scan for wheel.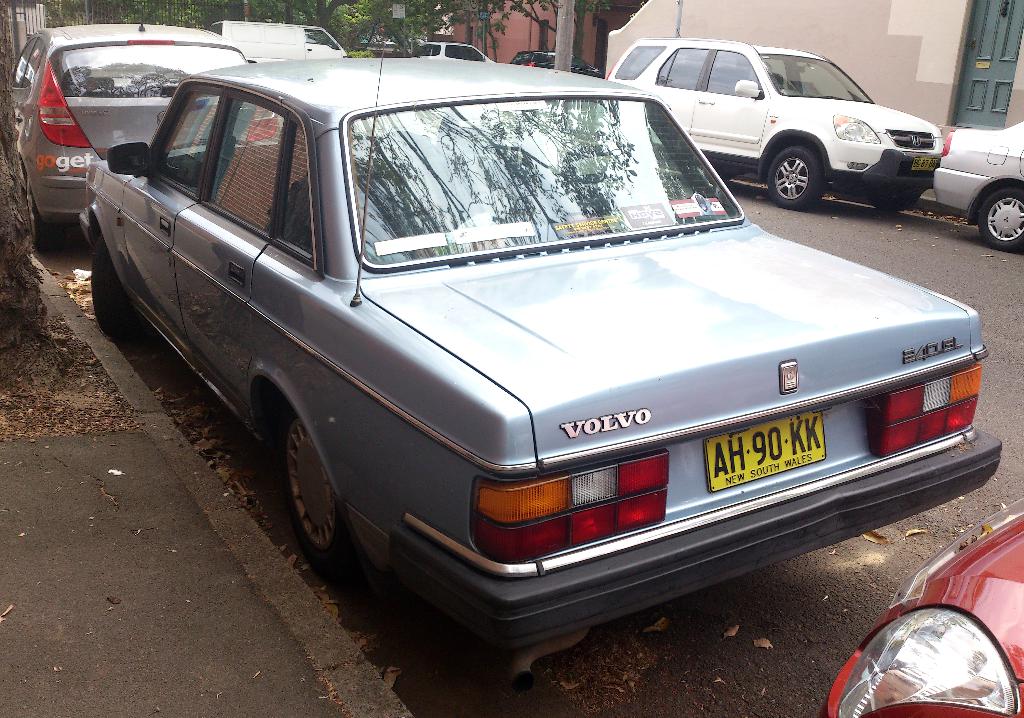
Scan result: <box>764,146,818,210</box>.
